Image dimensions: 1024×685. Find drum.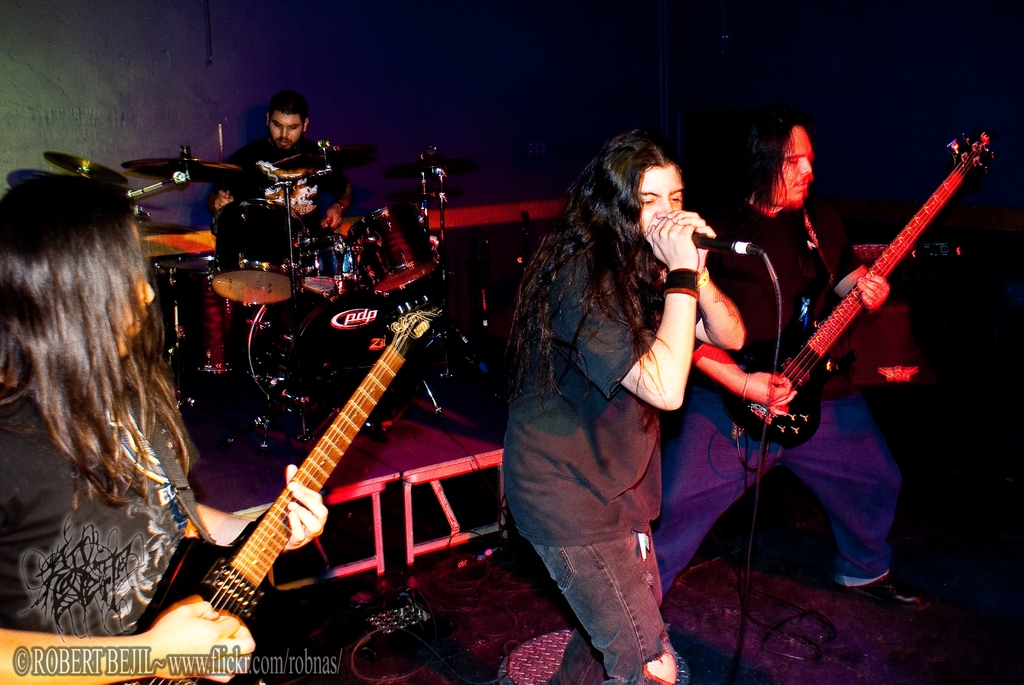
{"x1": 347, "y1": 205, "x2": 437, "y2": 295}.
